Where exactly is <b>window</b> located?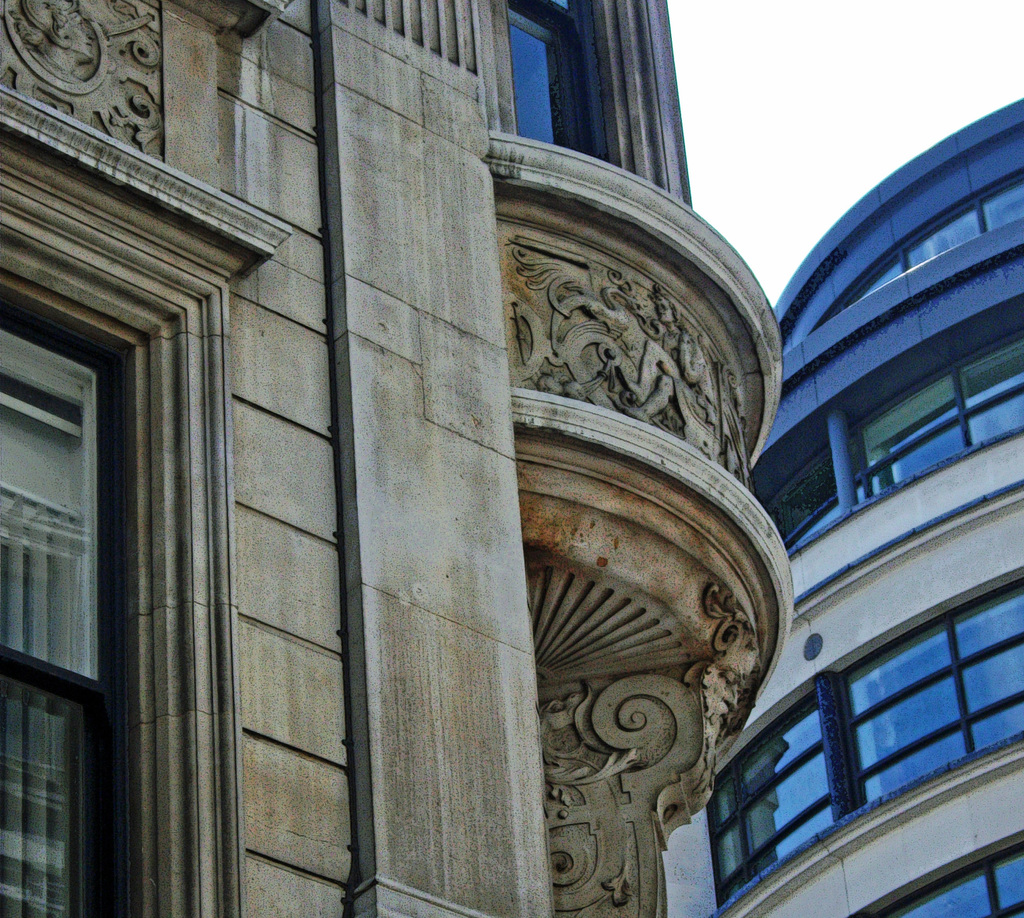
Its bounding box is locate(511, 22, 577, 143).
